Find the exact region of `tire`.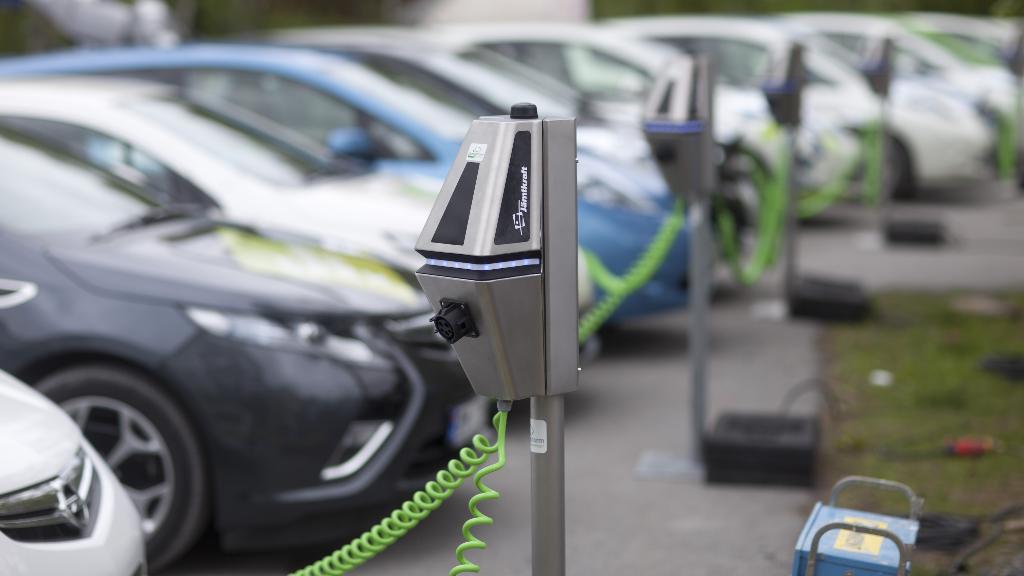
Exact region: region(24, 364, 202, 575).
